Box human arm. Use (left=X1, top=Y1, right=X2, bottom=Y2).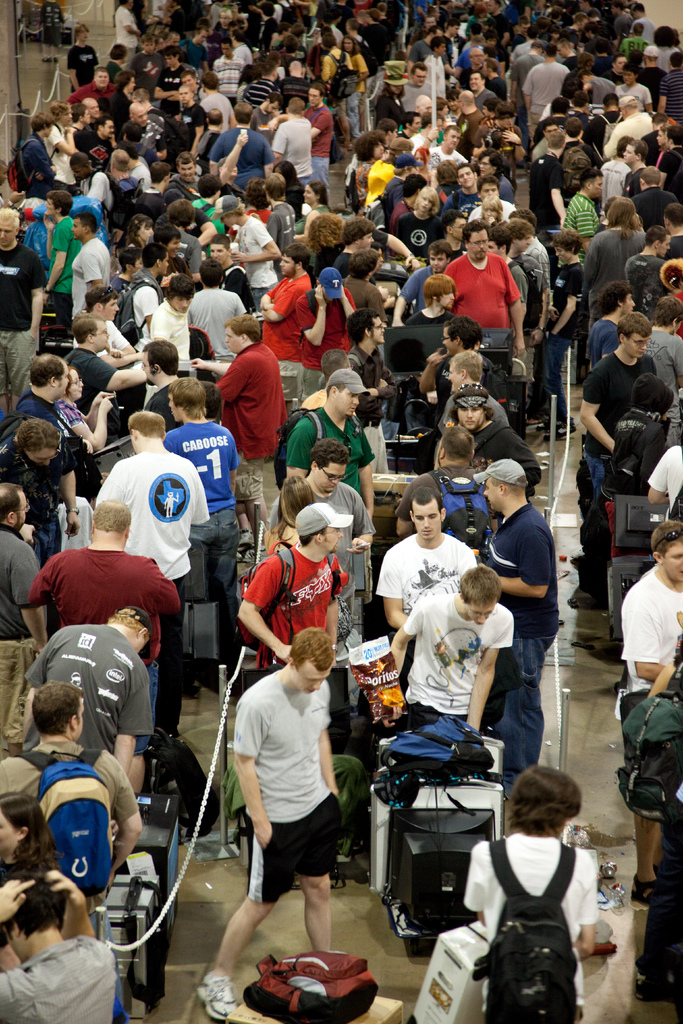
(left=383, top=591, right=432, bottom=737).
